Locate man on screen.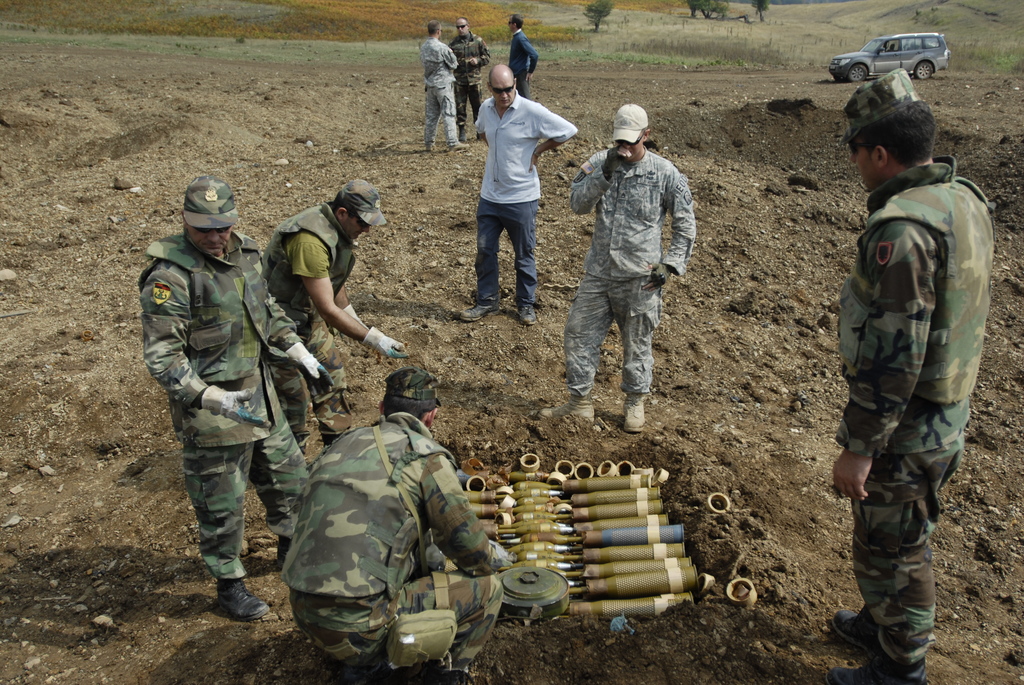
On screen at bbox=[280, 365, 517, 684].
